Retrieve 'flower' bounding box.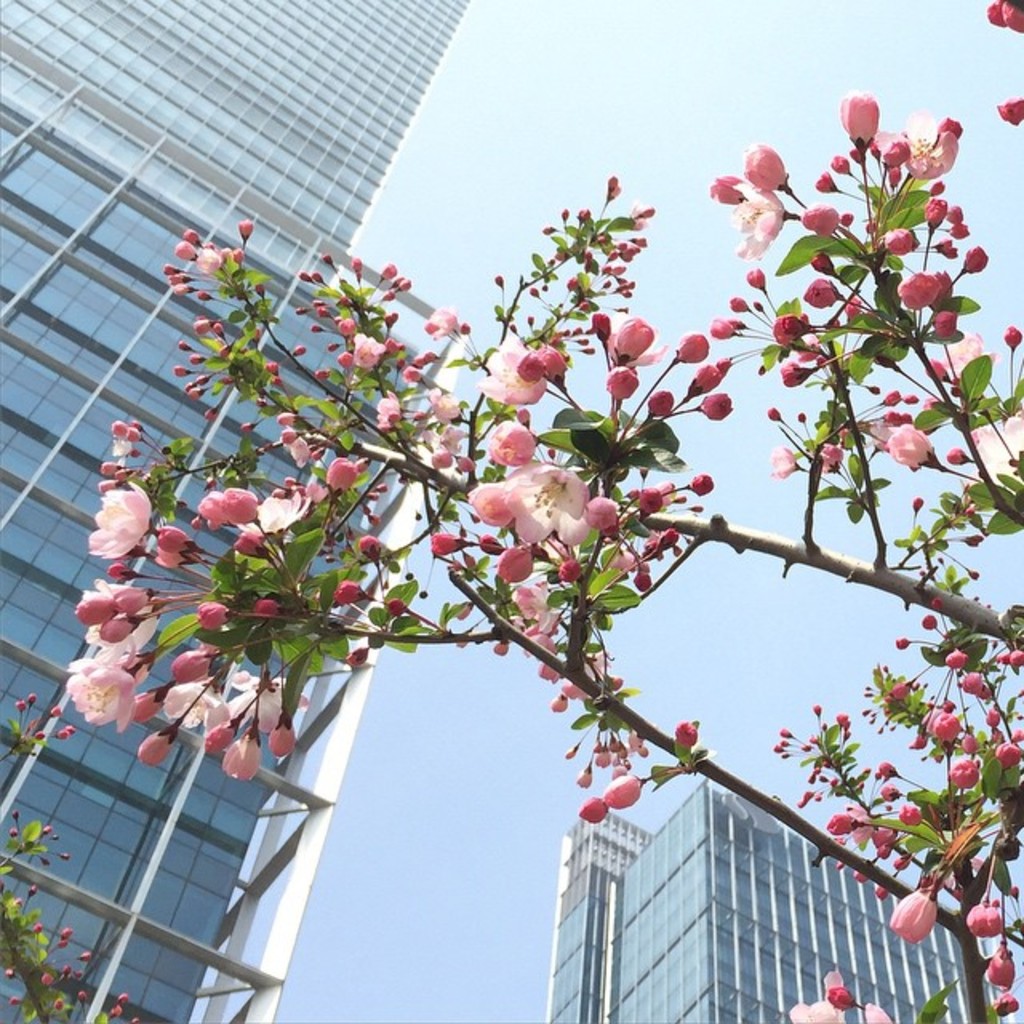
Bounding box: l=824, t=810, r=850, b=838.
